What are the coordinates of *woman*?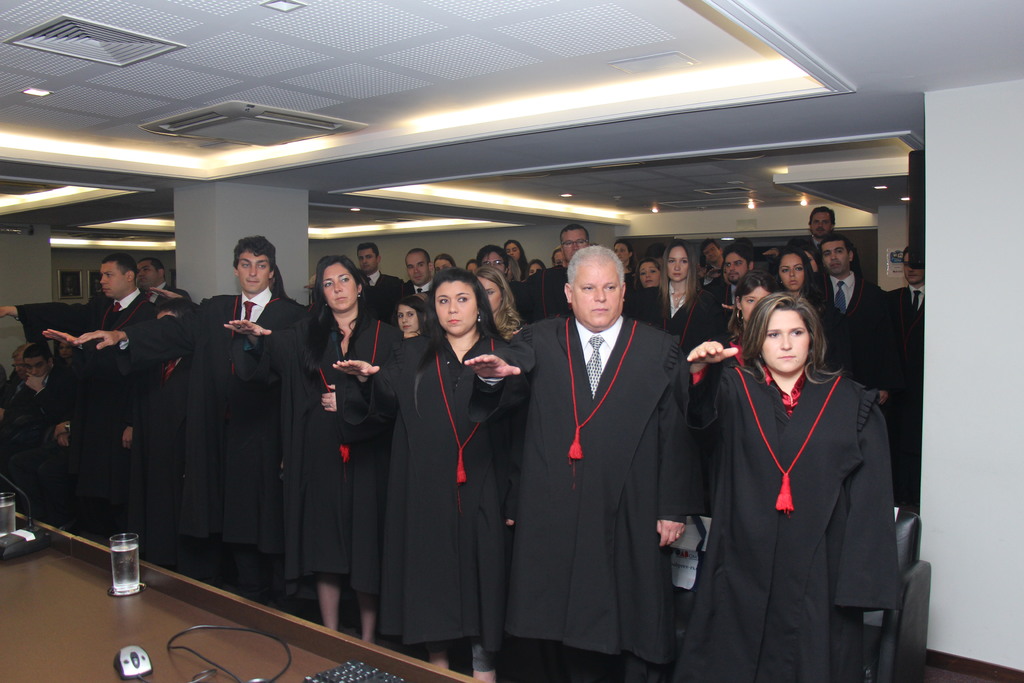
Rect(323, 272, 513, 662).
